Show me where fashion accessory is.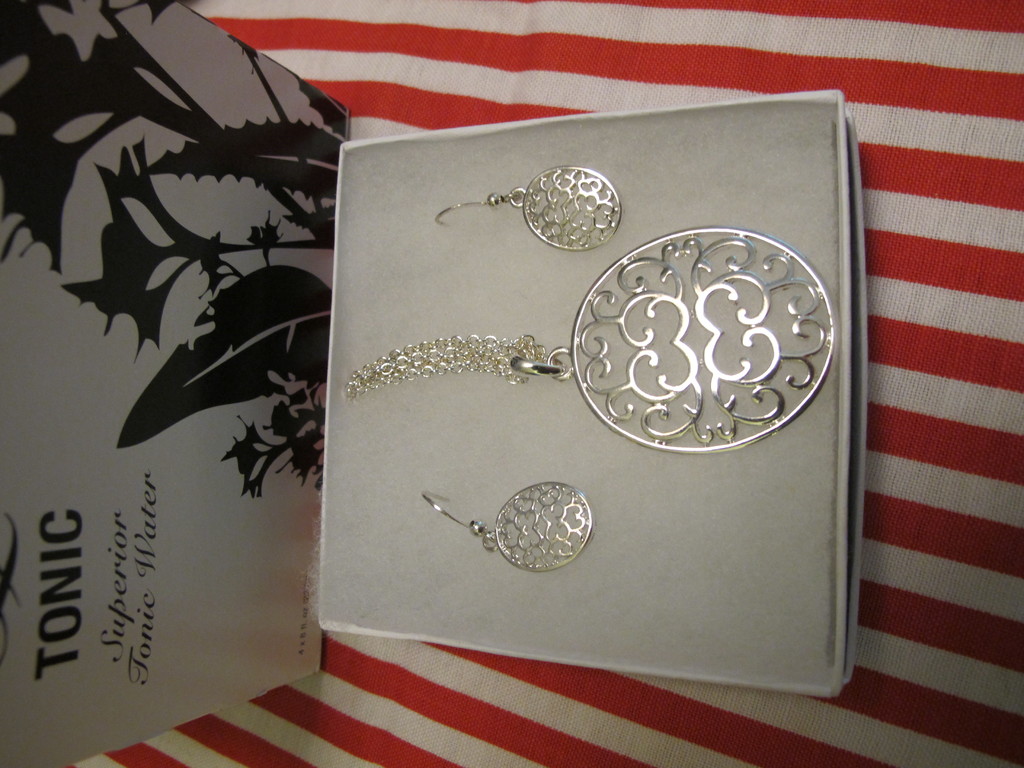
fashion accessory is at [x1=337, y1=225, x2=836, y2=456].
